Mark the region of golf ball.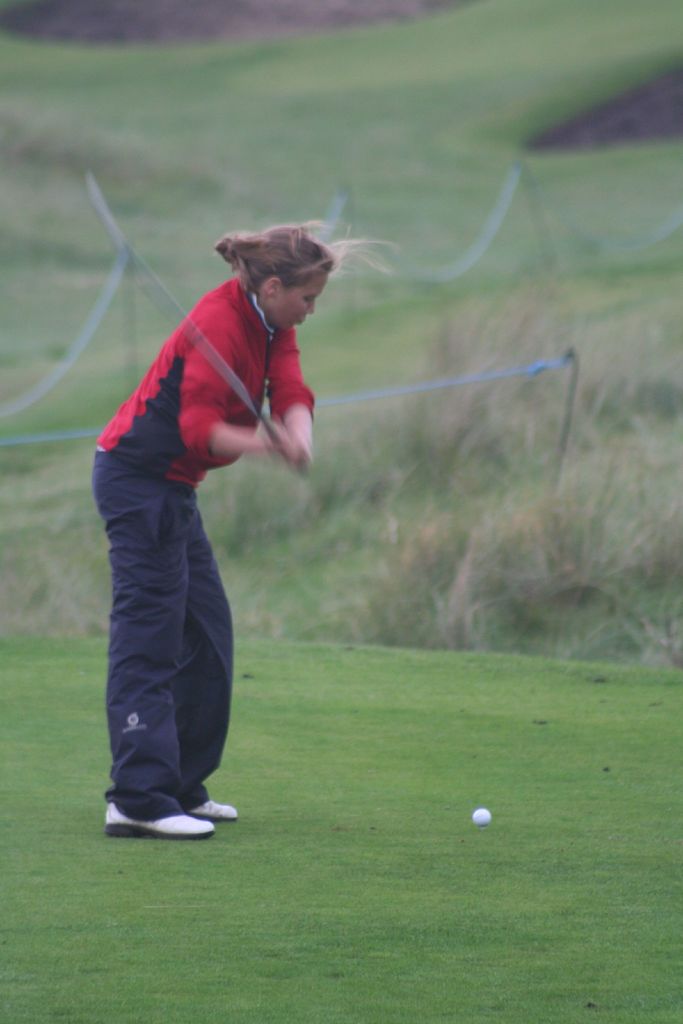
Region: bbox=[463, 797, 498, 833].
